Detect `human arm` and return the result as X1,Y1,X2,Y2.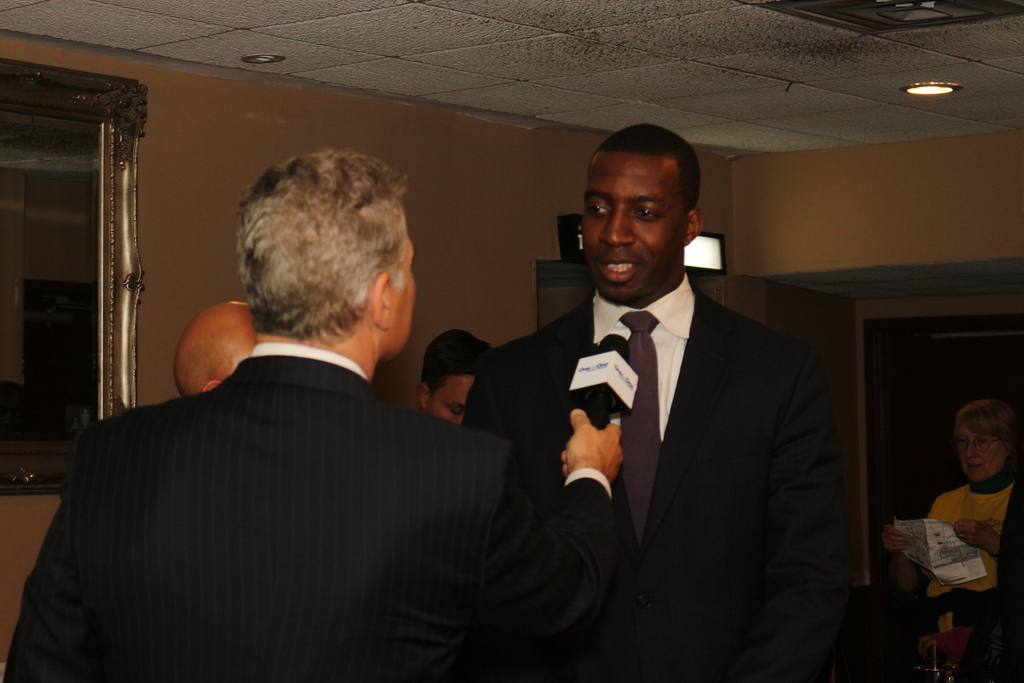
462,422,620,659.
